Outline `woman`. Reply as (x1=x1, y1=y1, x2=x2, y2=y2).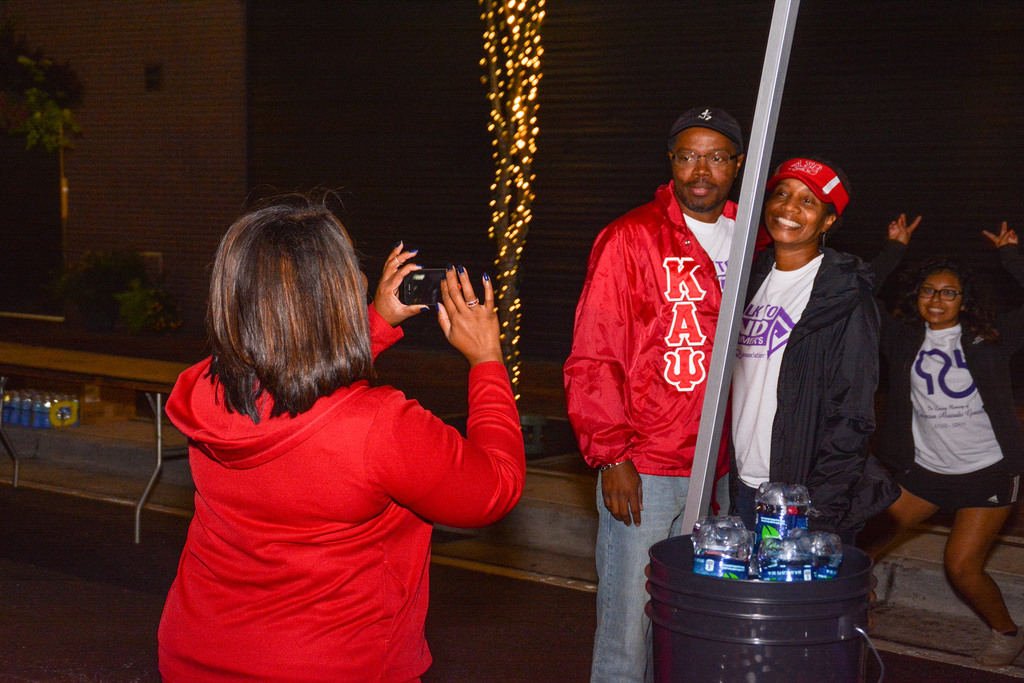
(x1=161, y1=181, x2=531, y2=682).
